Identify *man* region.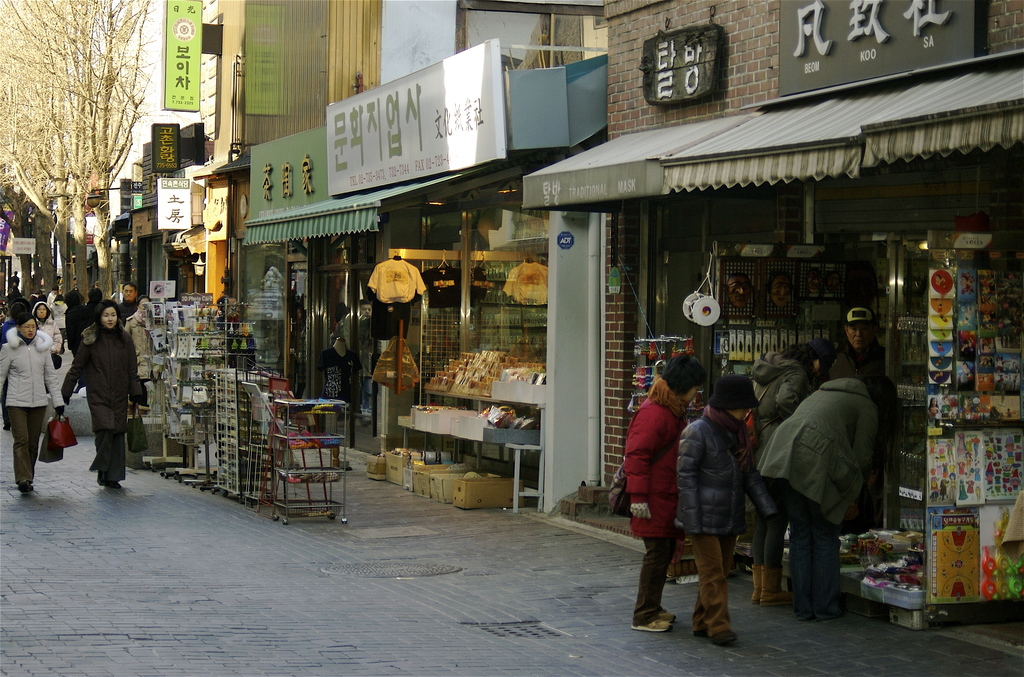
Region: <box>10,270,19,294</box>.
